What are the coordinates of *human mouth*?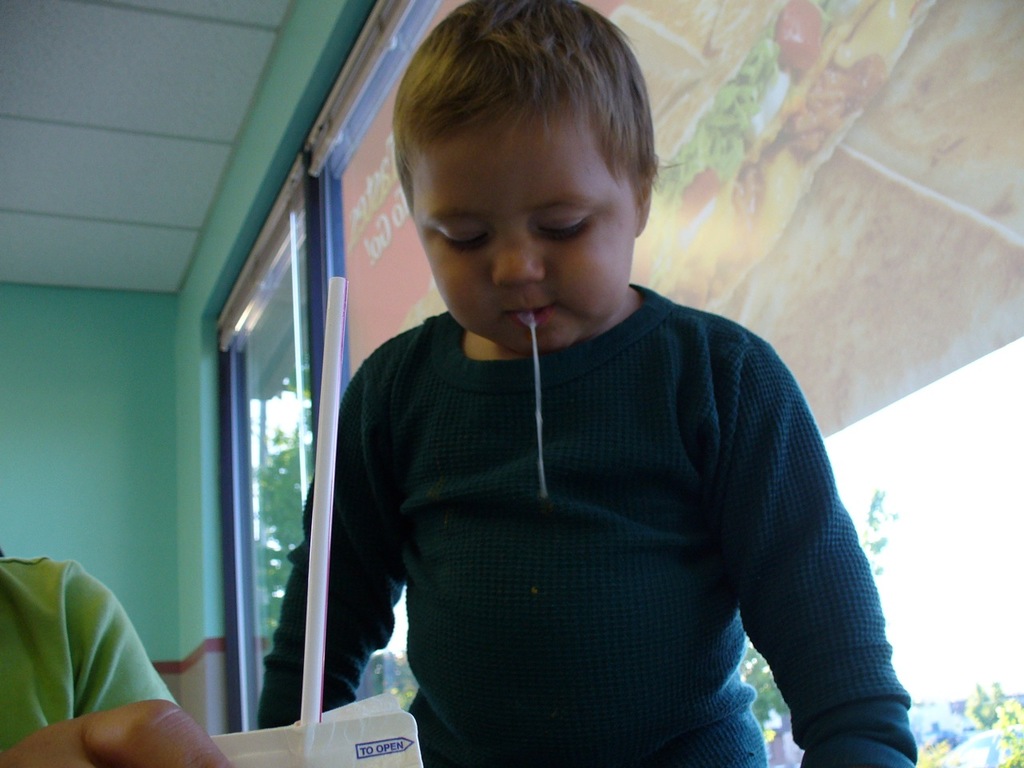
box=[503, 306, 555, 327].
